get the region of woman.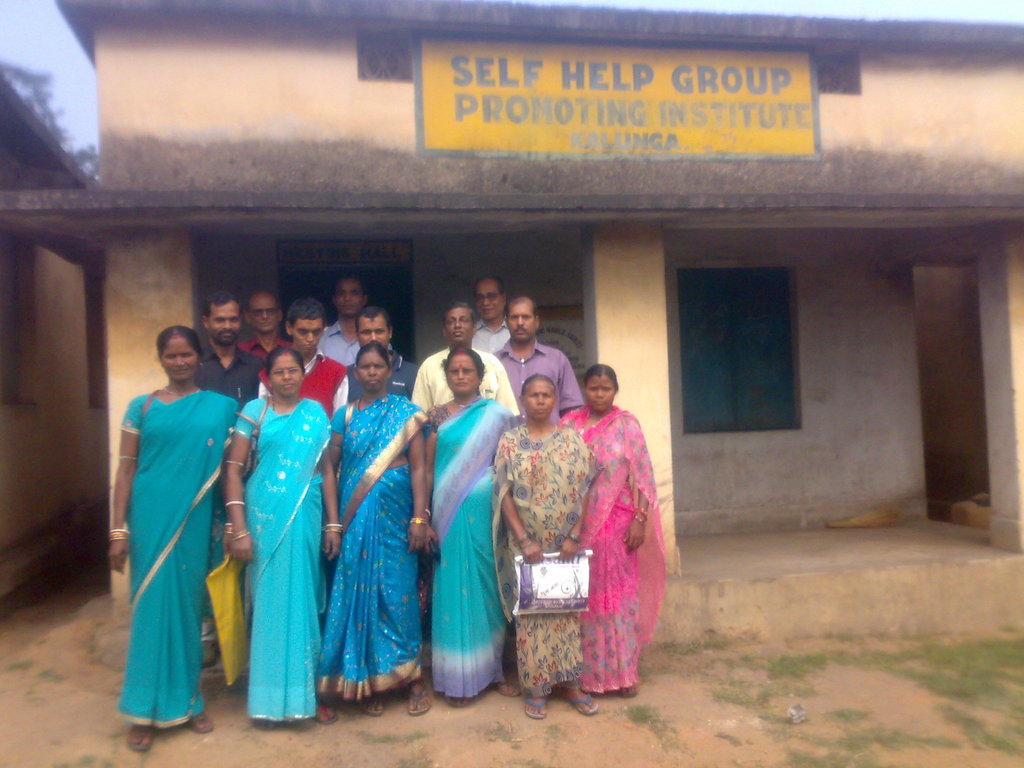
select_region(493, 373, 599, 718).
